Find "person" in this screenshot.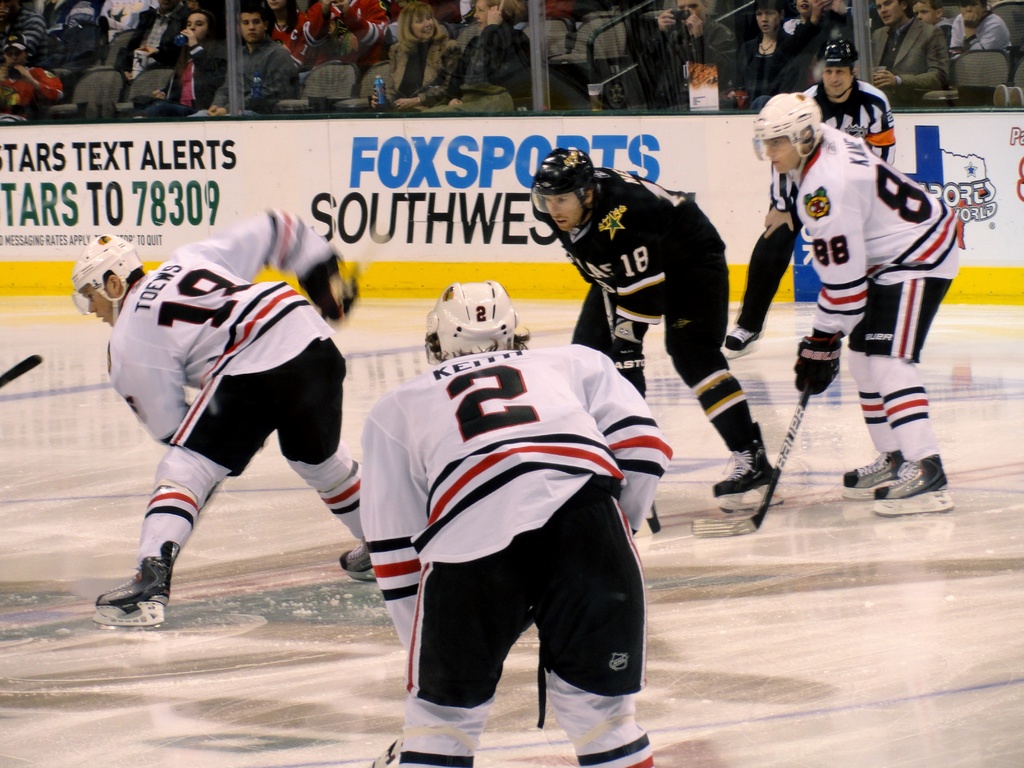
The bounding box for "person" is 69,205,380,628.
